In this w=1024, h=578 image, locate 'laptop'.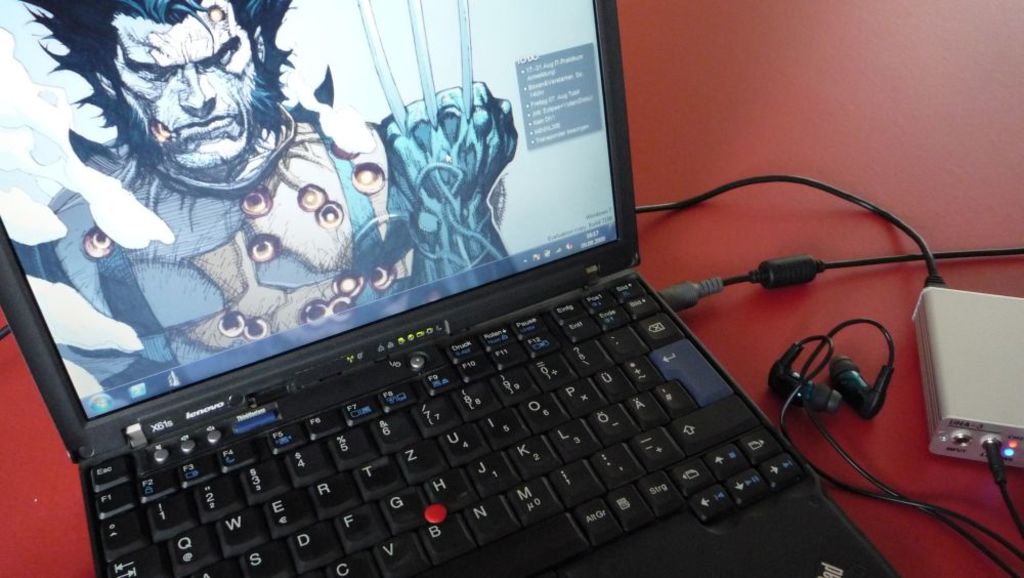
Bounding box: crop(9, 12, 874, 577).
